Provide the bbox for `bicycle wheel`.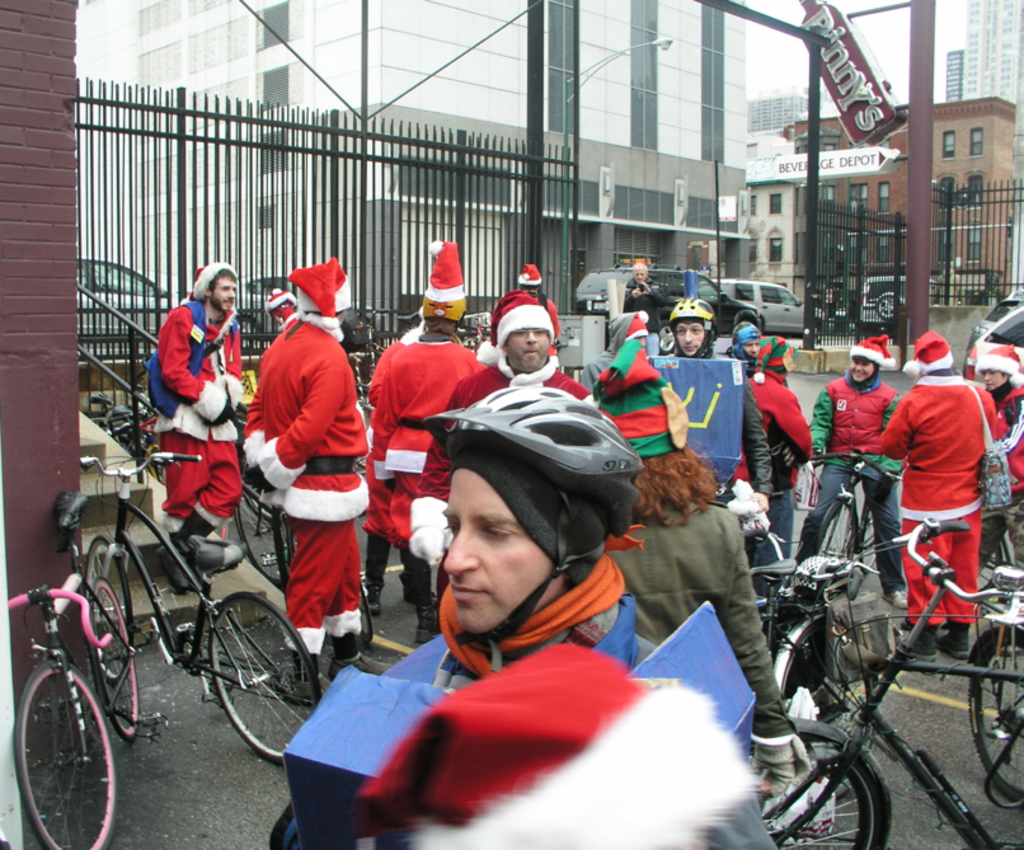
select_region(13, 657, 116, 849).
